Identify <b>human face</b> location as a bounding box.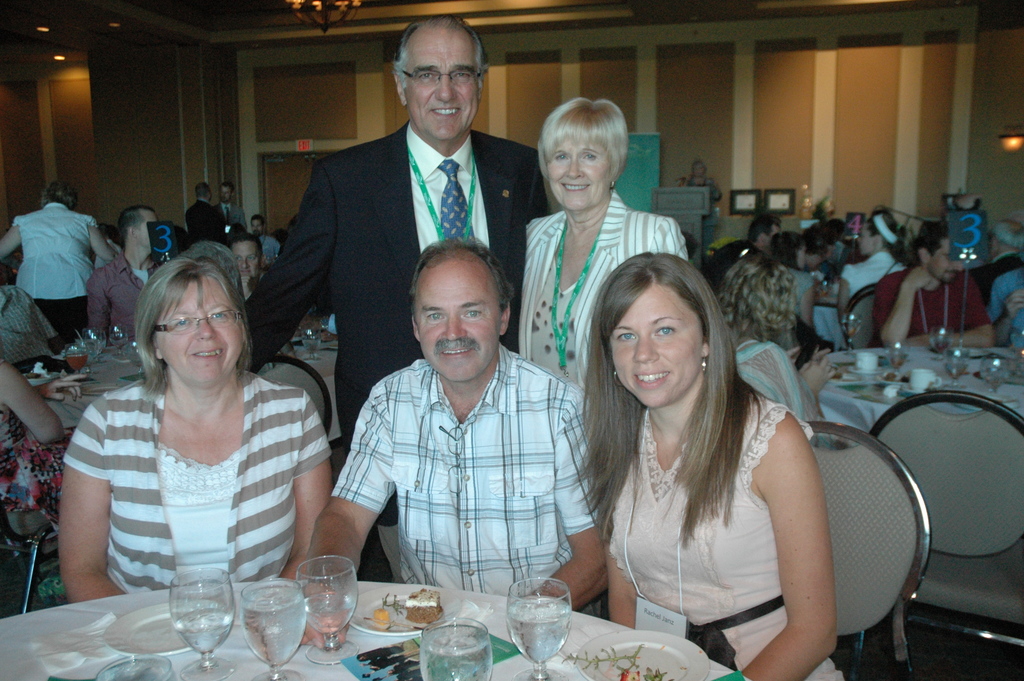
locate(610, 284, 704, 410).
